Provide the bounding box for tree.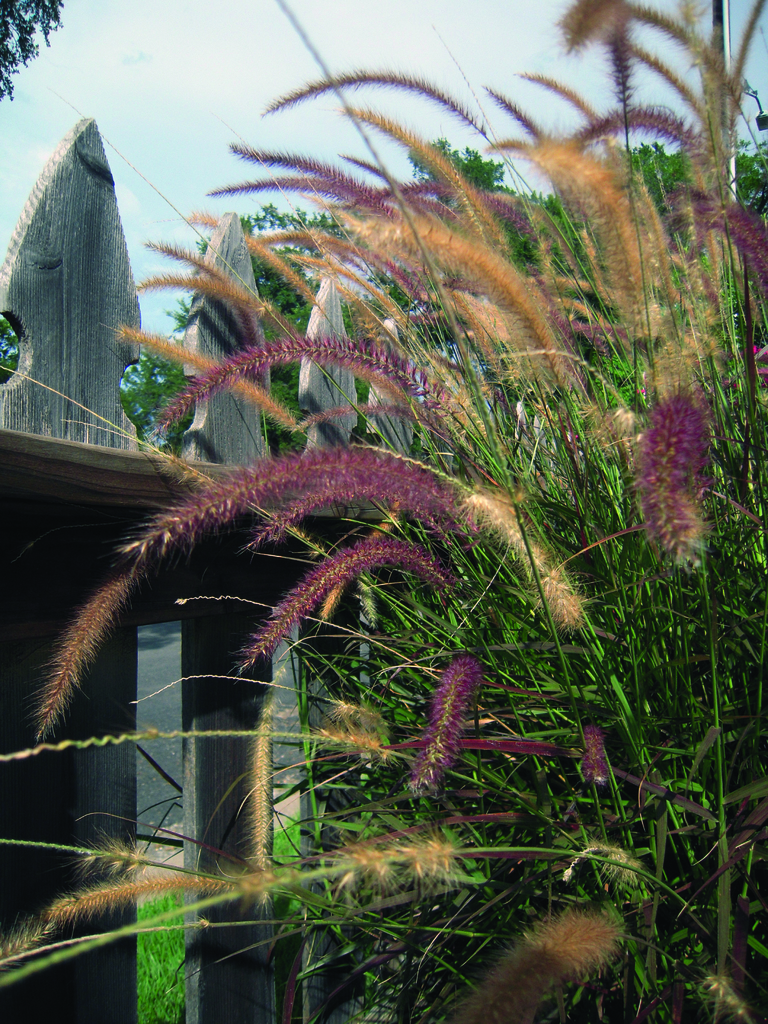
left=0, top=0, right=65, bottom=100.
